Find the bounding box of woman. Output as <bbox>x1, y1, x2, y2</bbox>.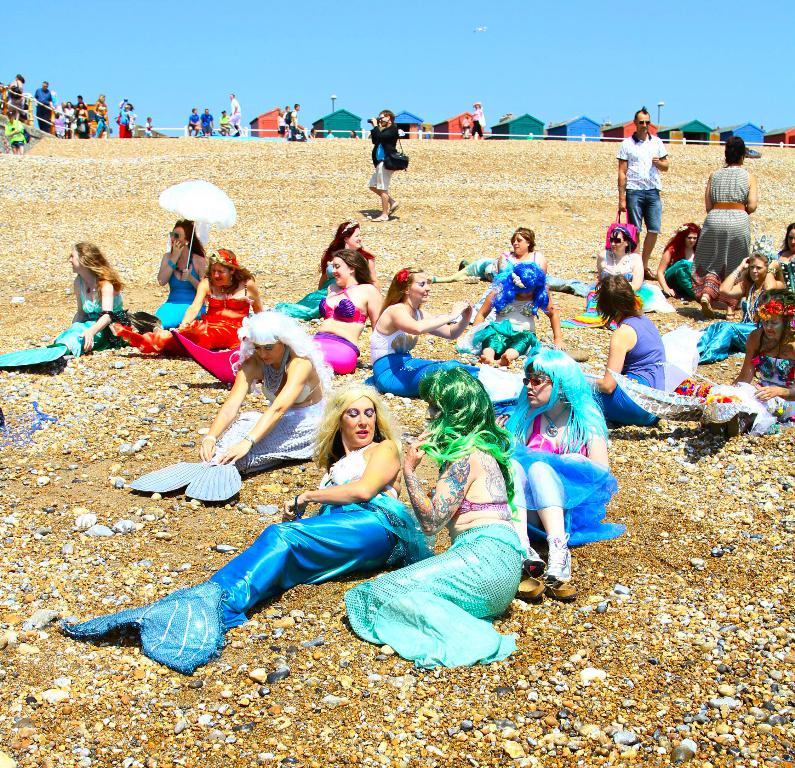
<bbox>498, 347, 625, 597</bbox>.
